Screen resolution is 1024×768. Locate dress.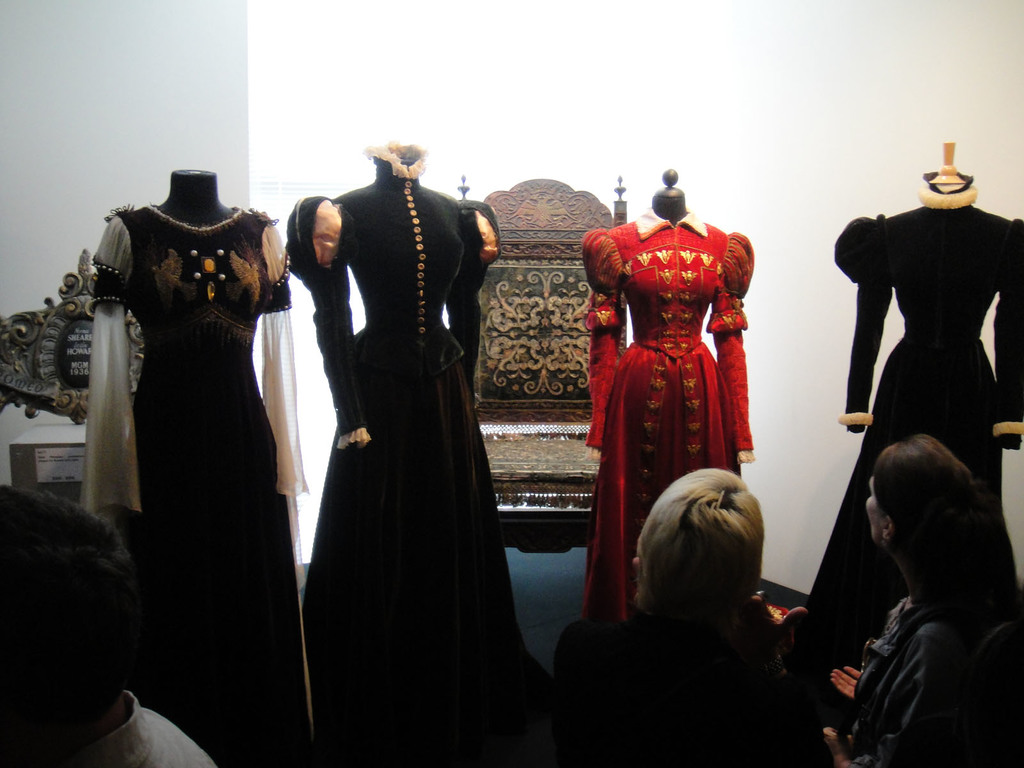
284:141:543:737.
